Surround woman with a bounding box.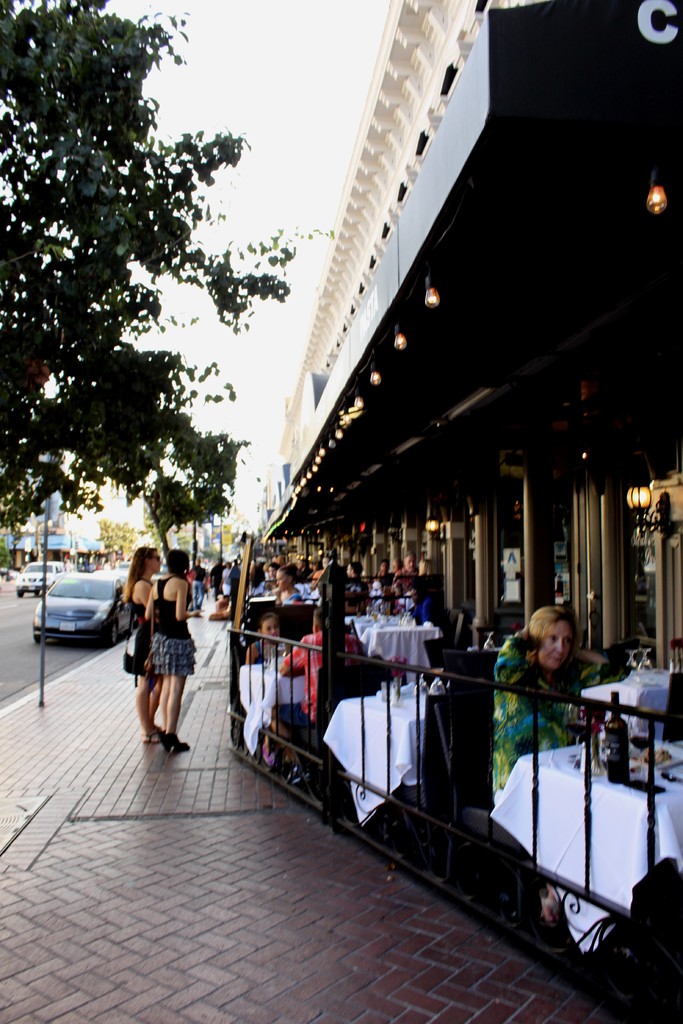
region(143, 547, 204, 749).
